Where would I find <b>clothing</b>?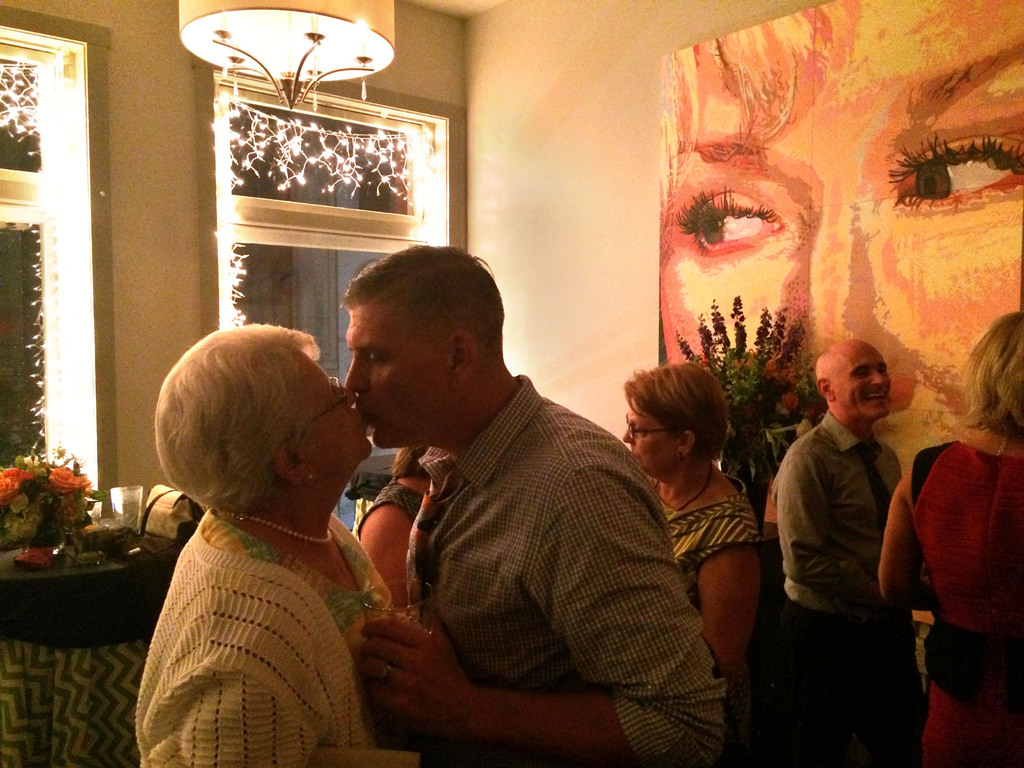
At locate(787, 596, 925, 767).
